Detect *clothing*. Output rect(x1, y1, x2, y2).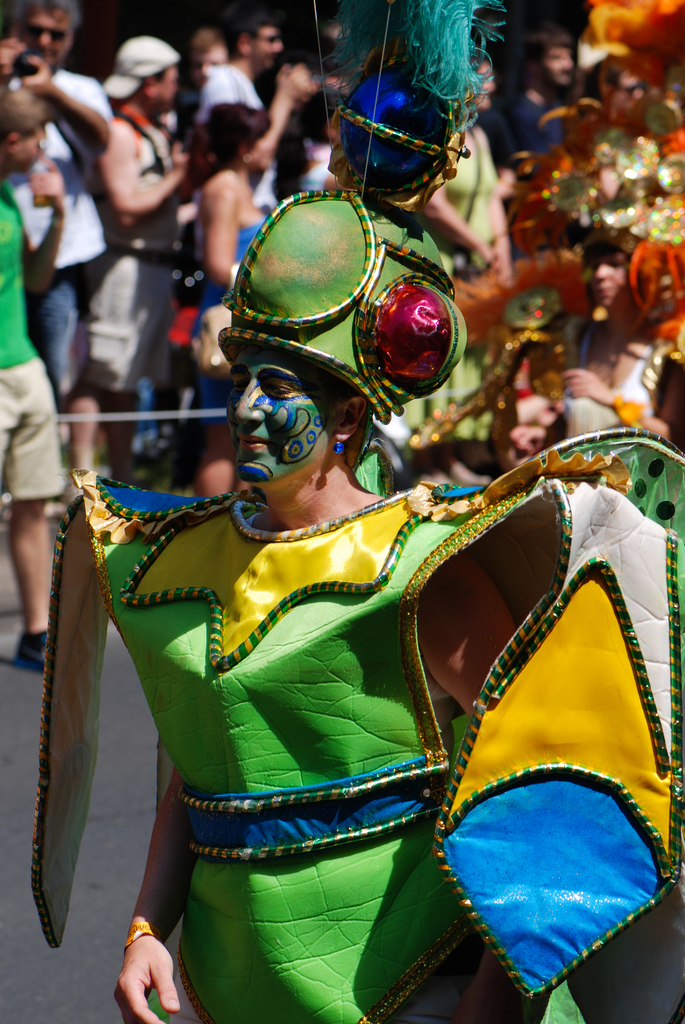
rect(0, 181, 60, 514).
